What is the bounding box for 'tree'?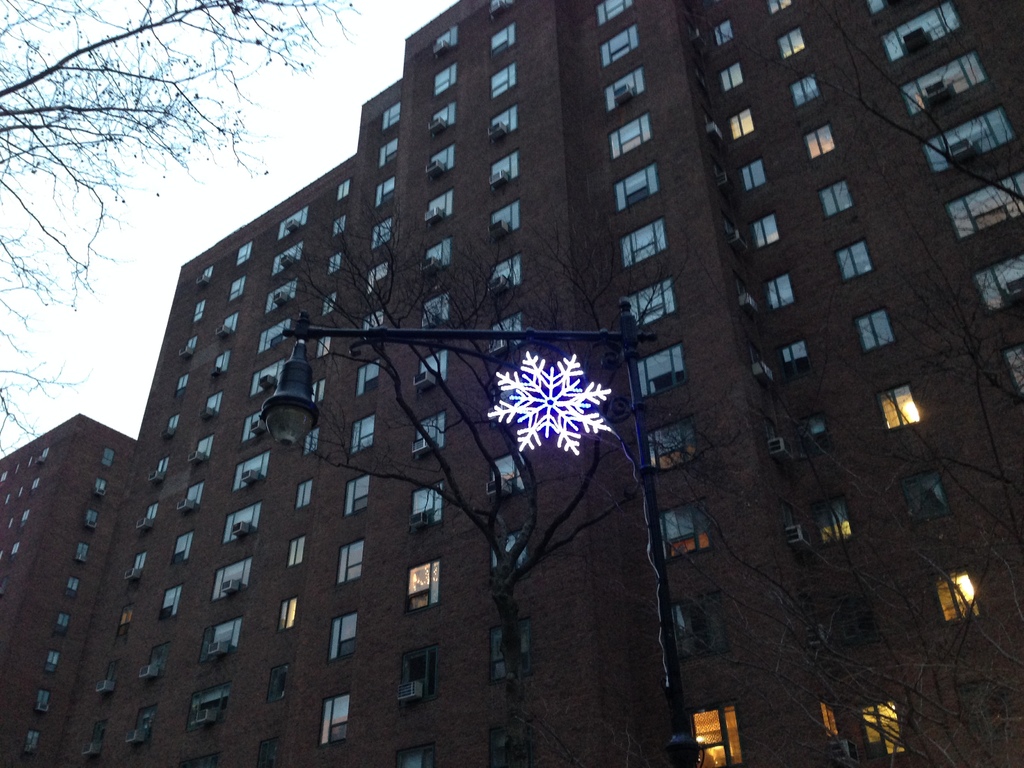
<region>0, 0, 367, 451</region>.
